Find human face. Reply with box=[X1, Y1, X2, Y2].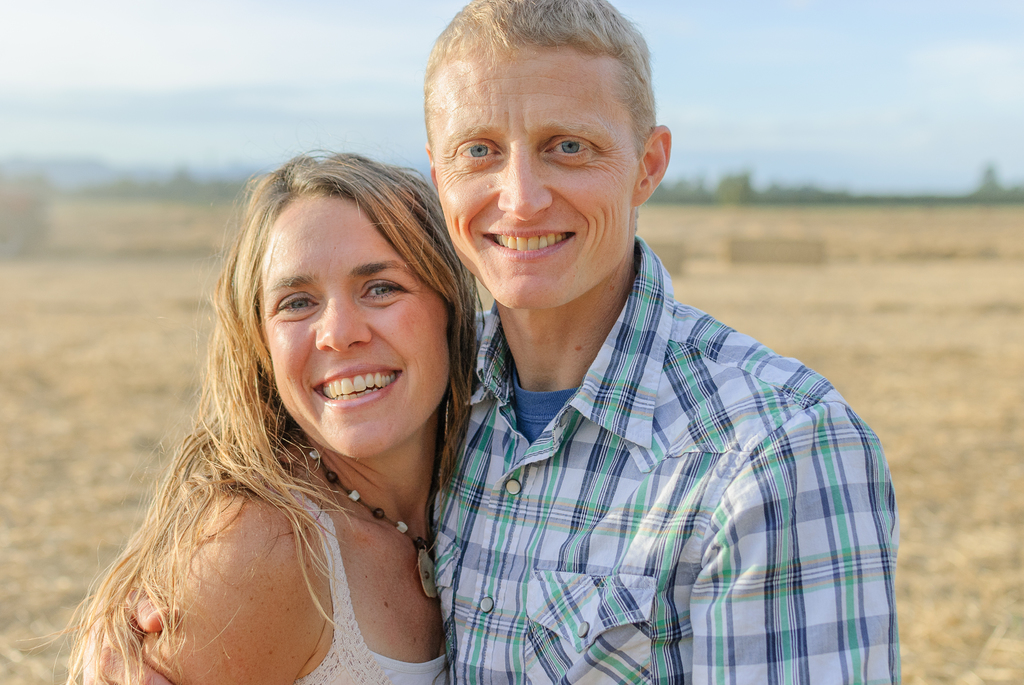
box=[258, 192, 458, 459].
